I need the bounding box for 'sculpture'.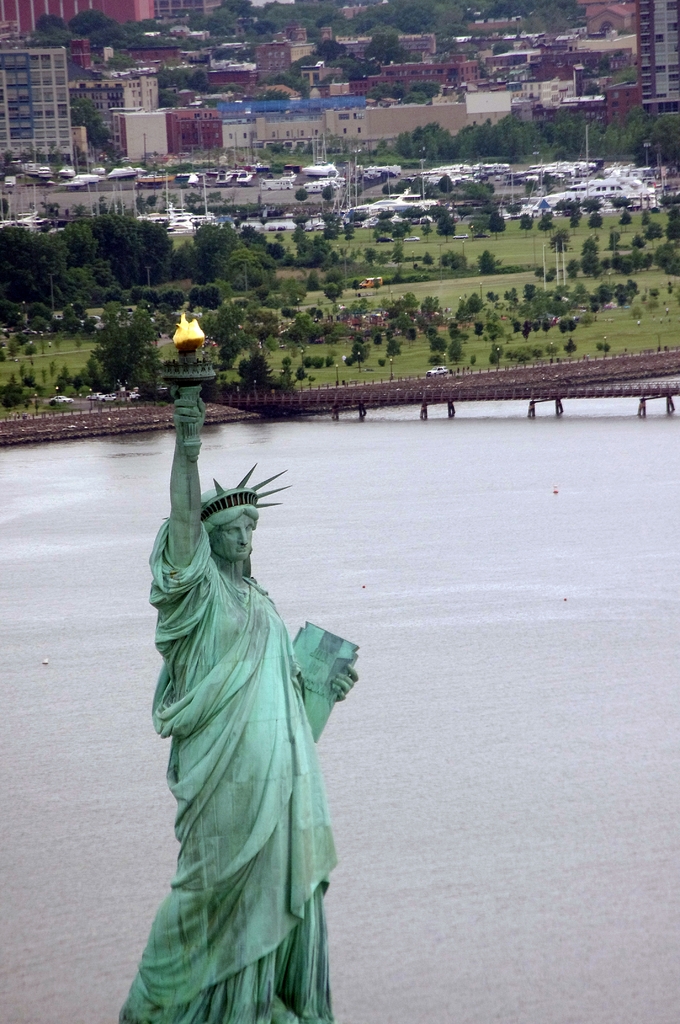
Here it is: BBox(139, 403, 352, 1023).
